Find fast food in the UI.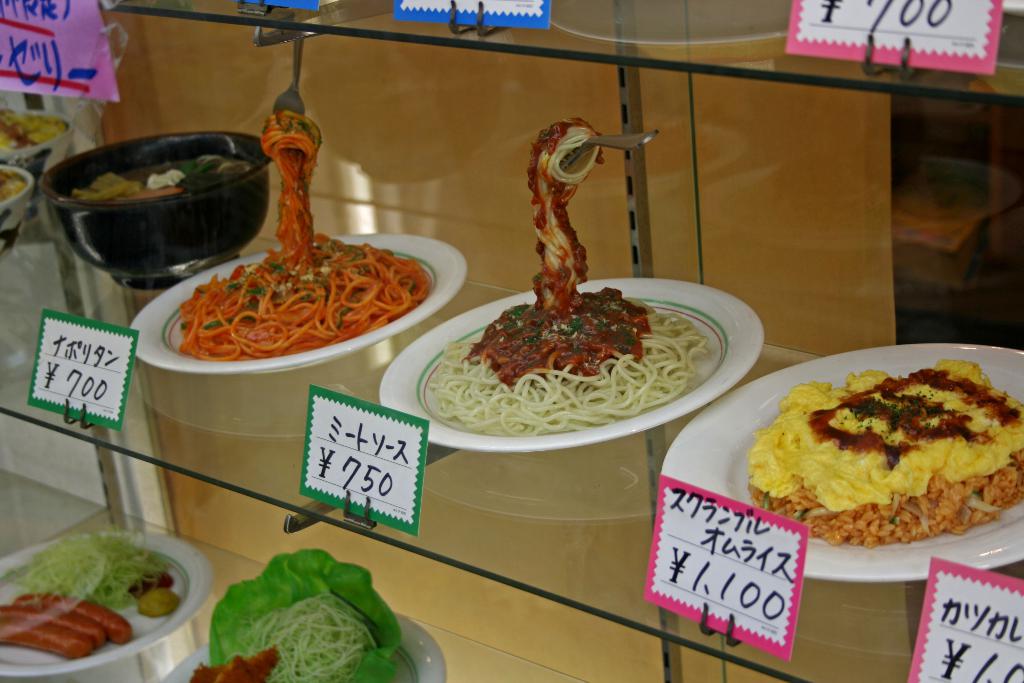
UI element at rect(1, 164, 22, 206).
